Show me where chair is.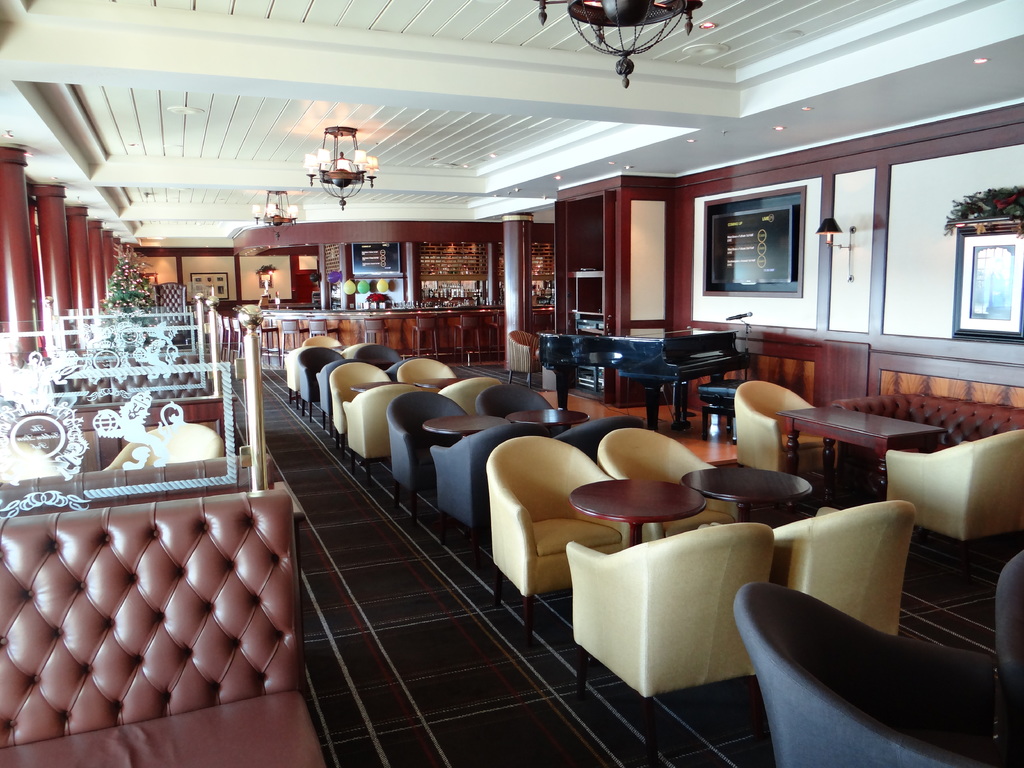
chair is at 486:438:630:637.
